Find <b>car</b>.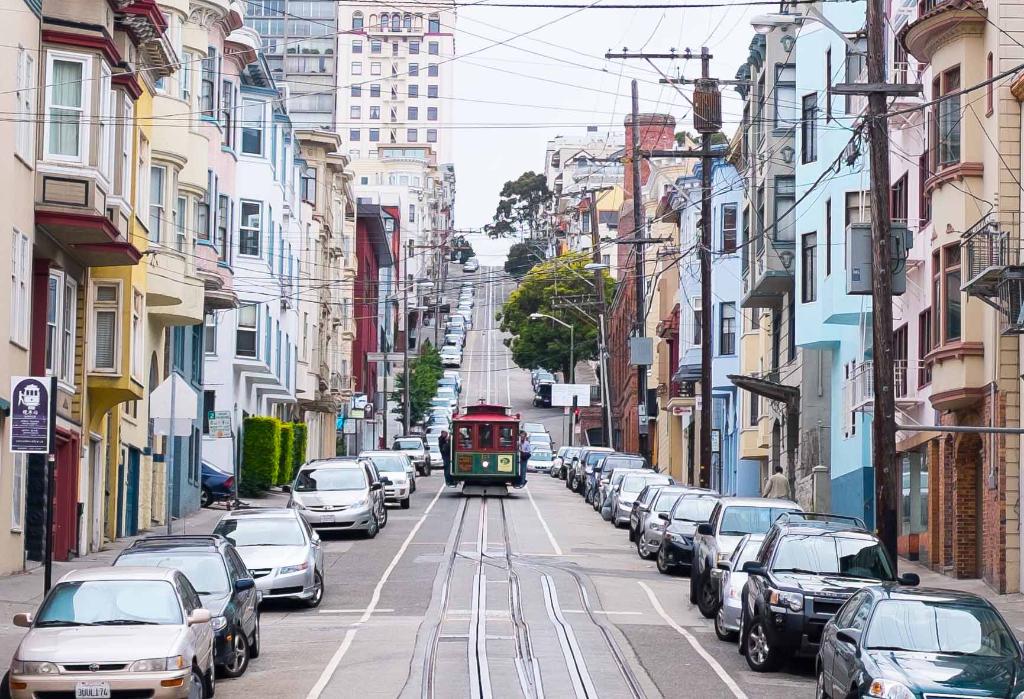
rect(709, 537, 767, 639).
